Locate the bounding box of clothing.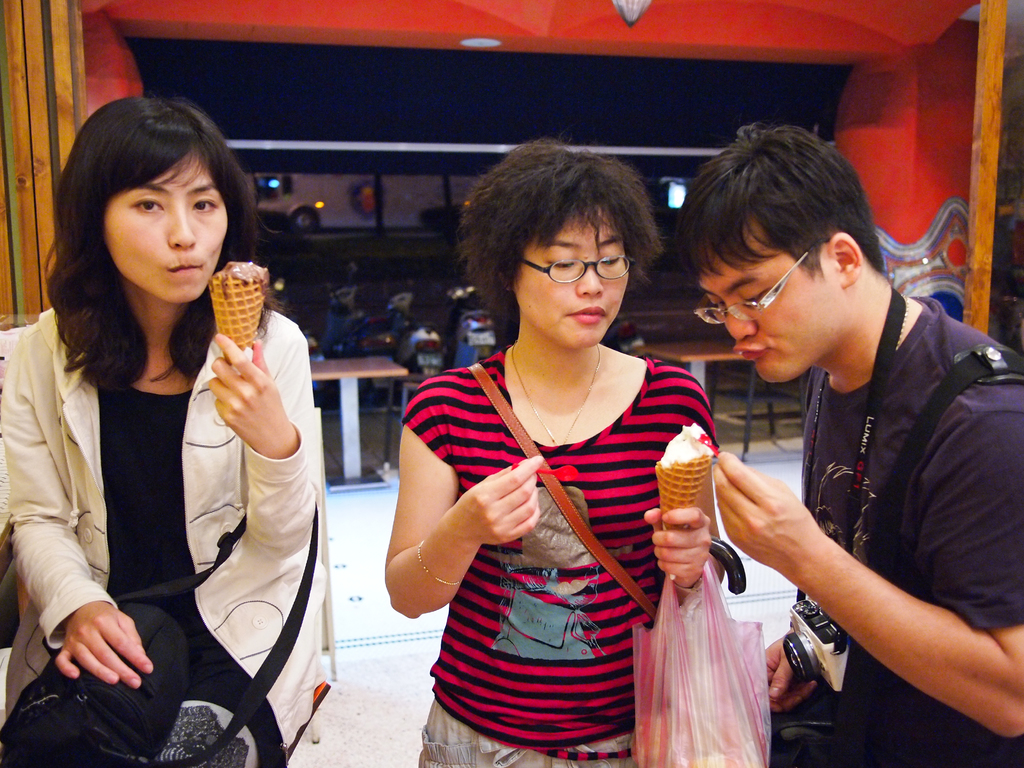
Bounding box: x1=0, y1=308, x2=319, y2=767.
